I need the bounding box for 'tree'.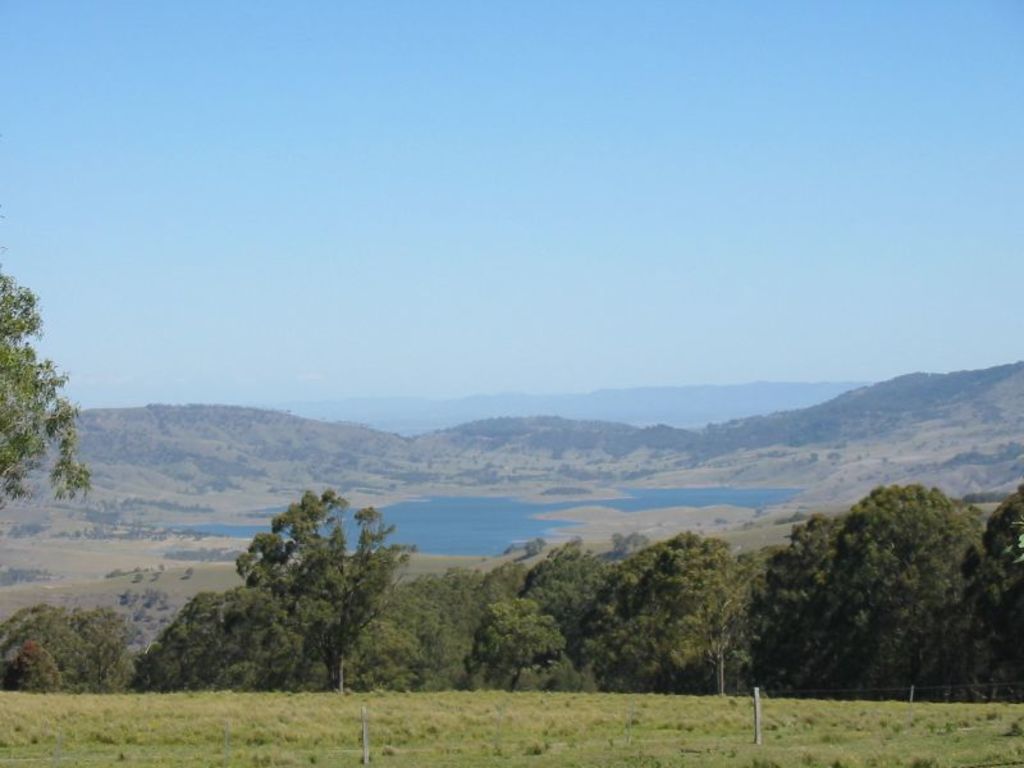
Here it is: region(823, 480, 979, 705).
